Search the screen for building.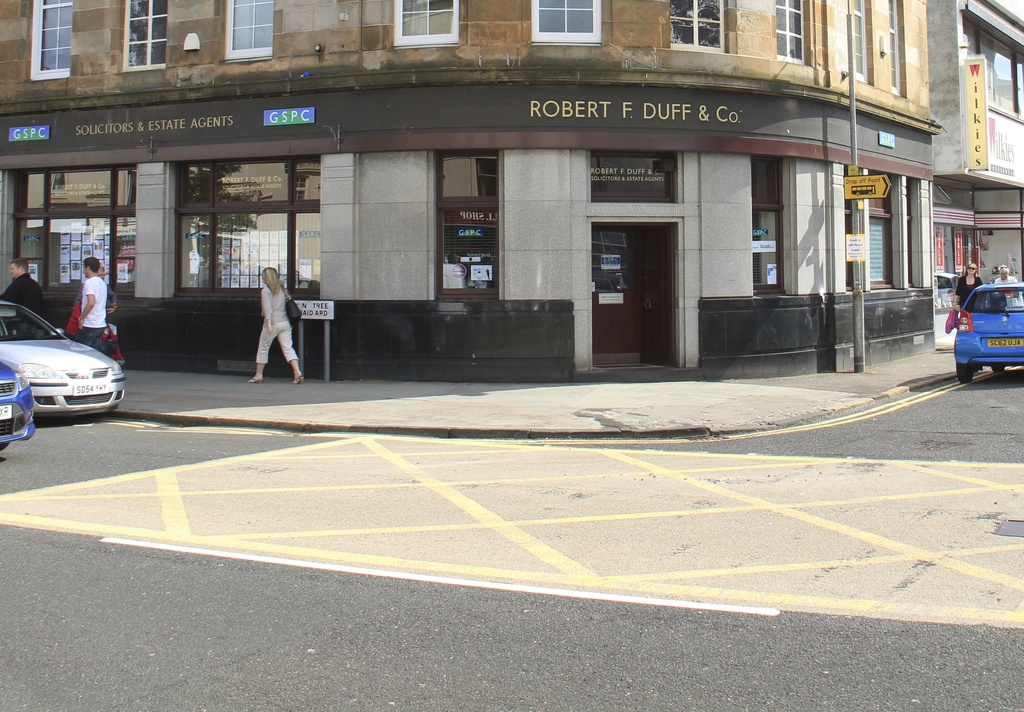
Found at rect(5, 0, 931, 387).
